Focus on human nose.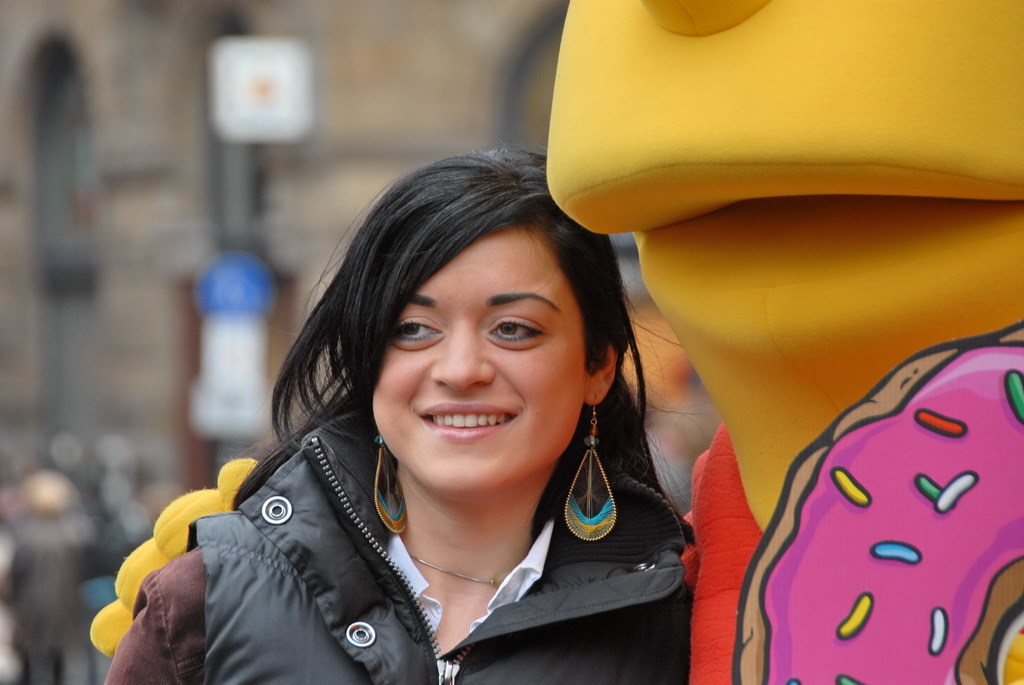
Focused at x1=429, y1=319, x2=493, y2=395.
